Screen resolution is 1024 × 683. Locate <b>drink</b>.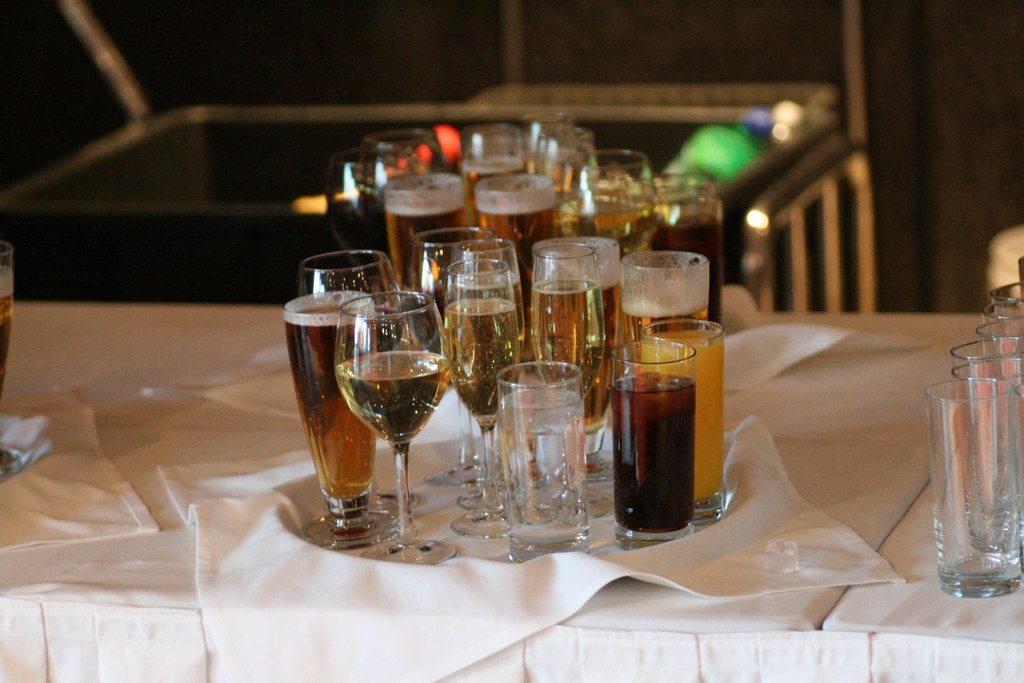
(left=0, top=292, right=16, bottom=398).
